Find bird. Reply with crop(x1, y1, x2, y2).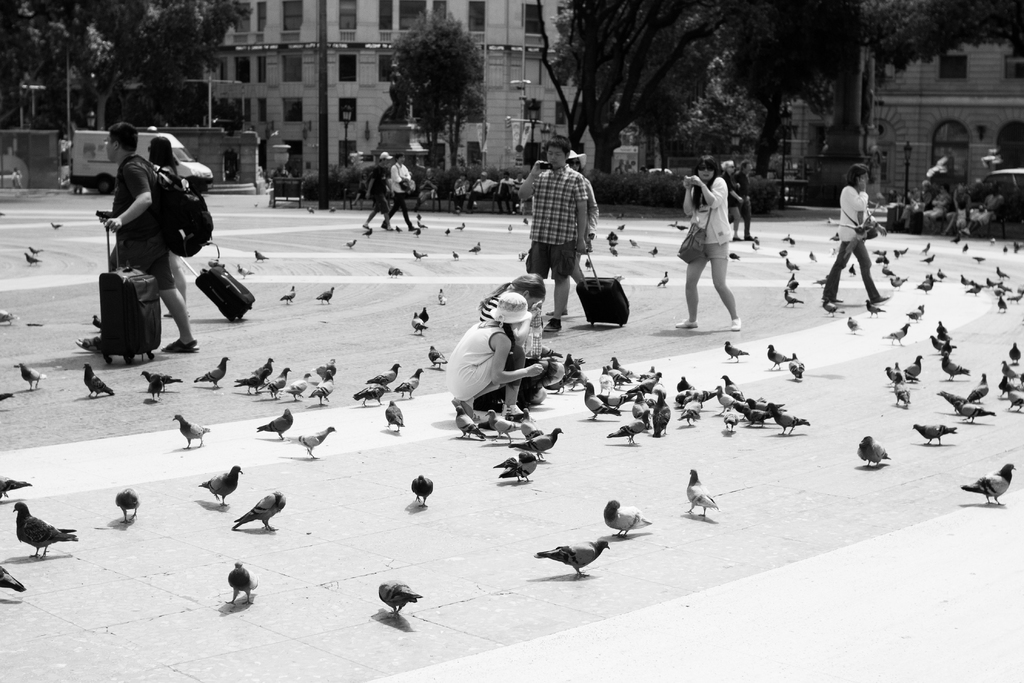
crop(963, 374, 989, 404).
